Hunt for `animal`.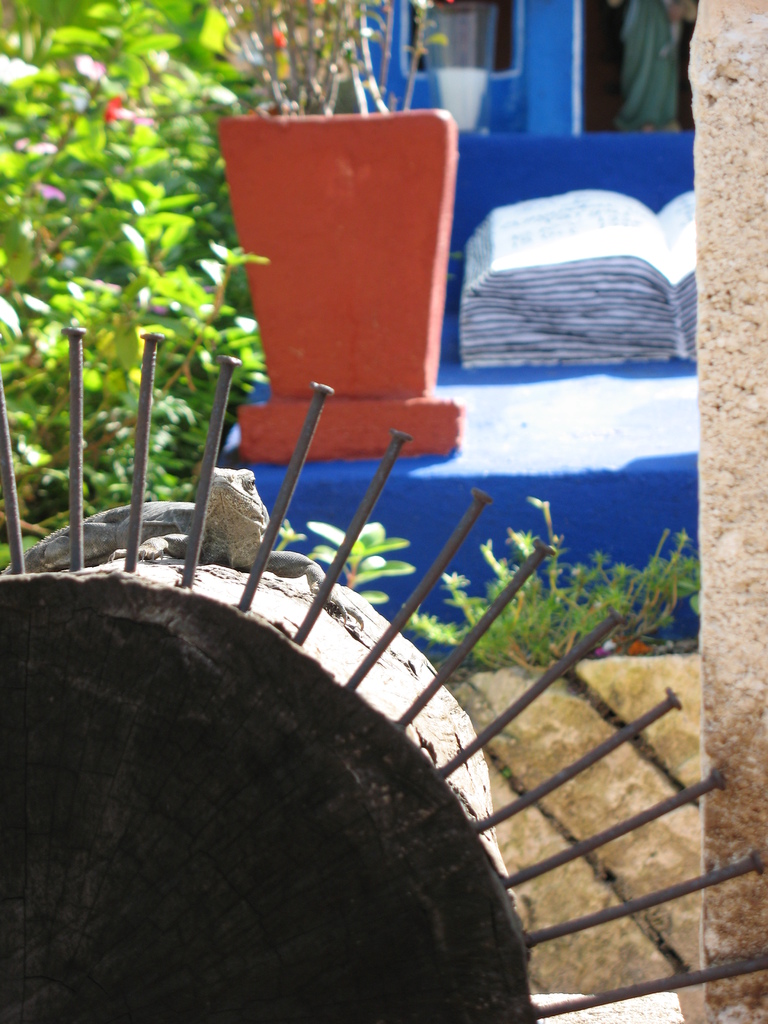
Hunted down at <region>10, 442, 343, 606</region>.
